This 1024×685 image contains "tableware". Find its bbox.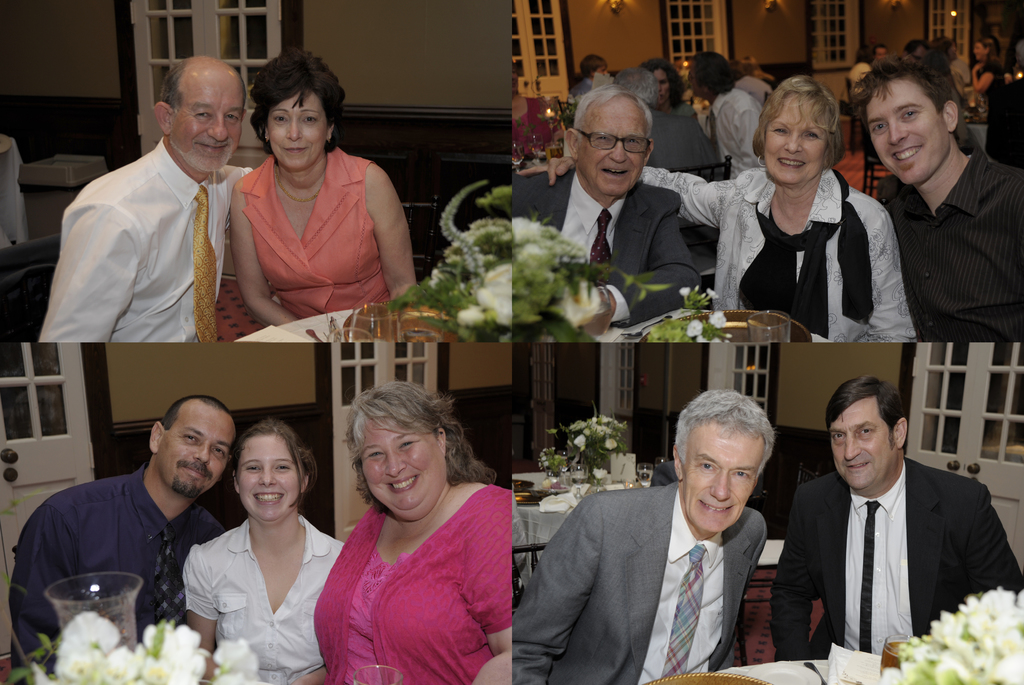
348/306/403/342.
